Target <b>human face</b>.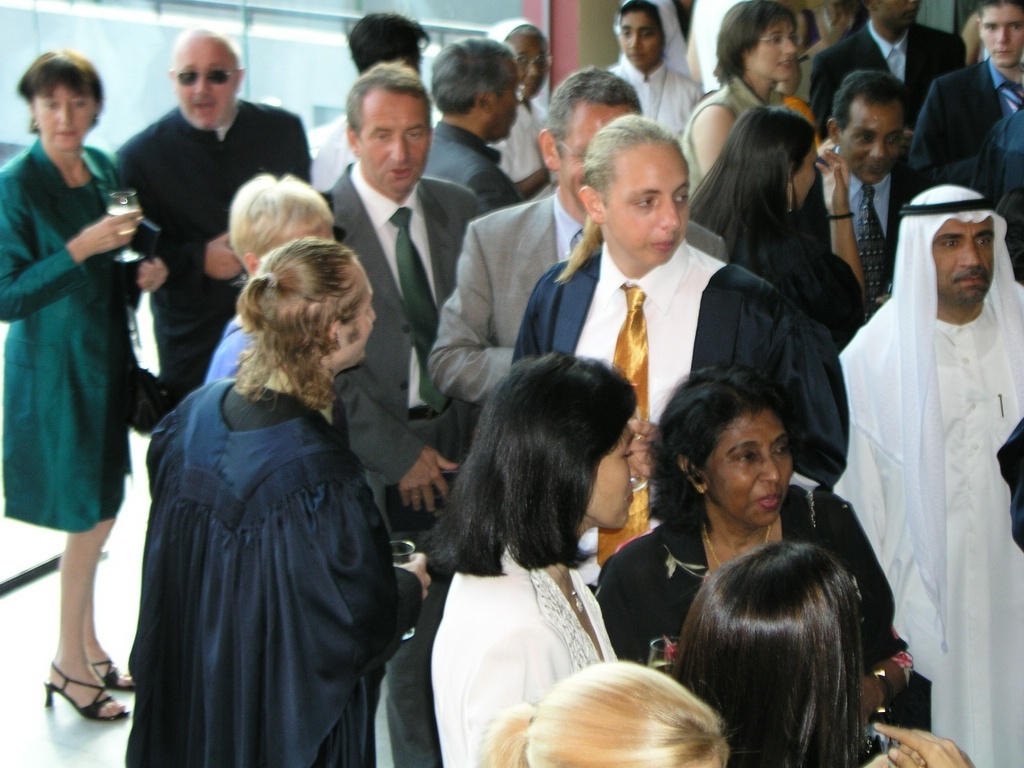
Target region: region(588, 427, 642, 528).
